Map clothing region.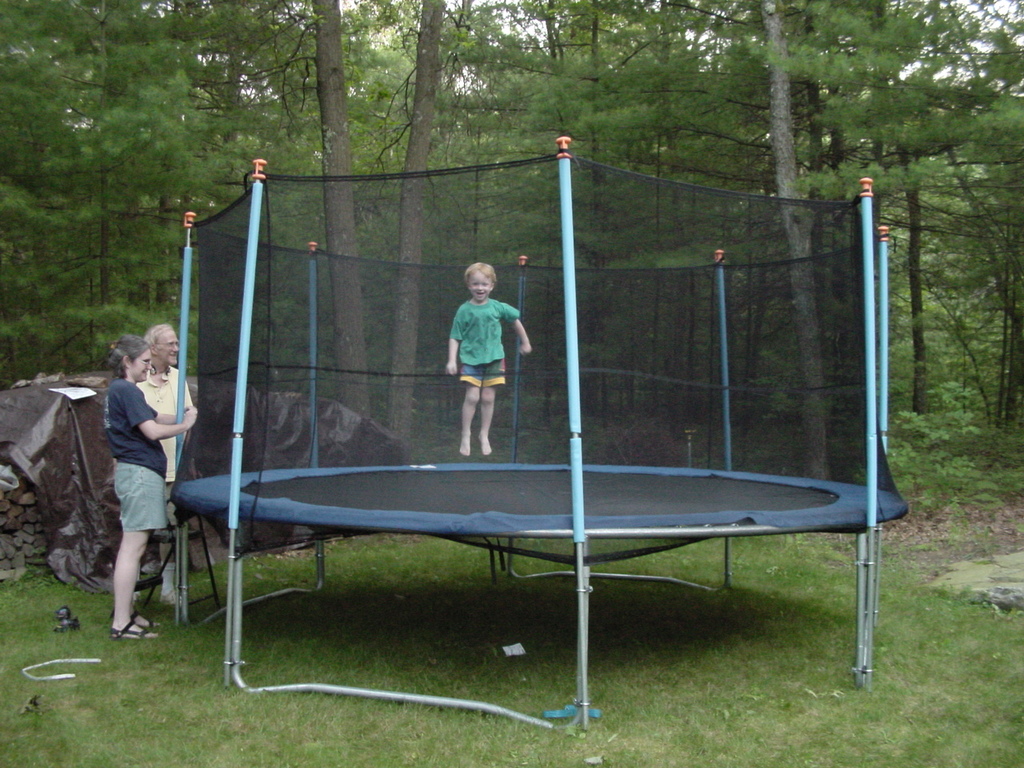
Mapped to bbox=[105, 374, 170, 532].
